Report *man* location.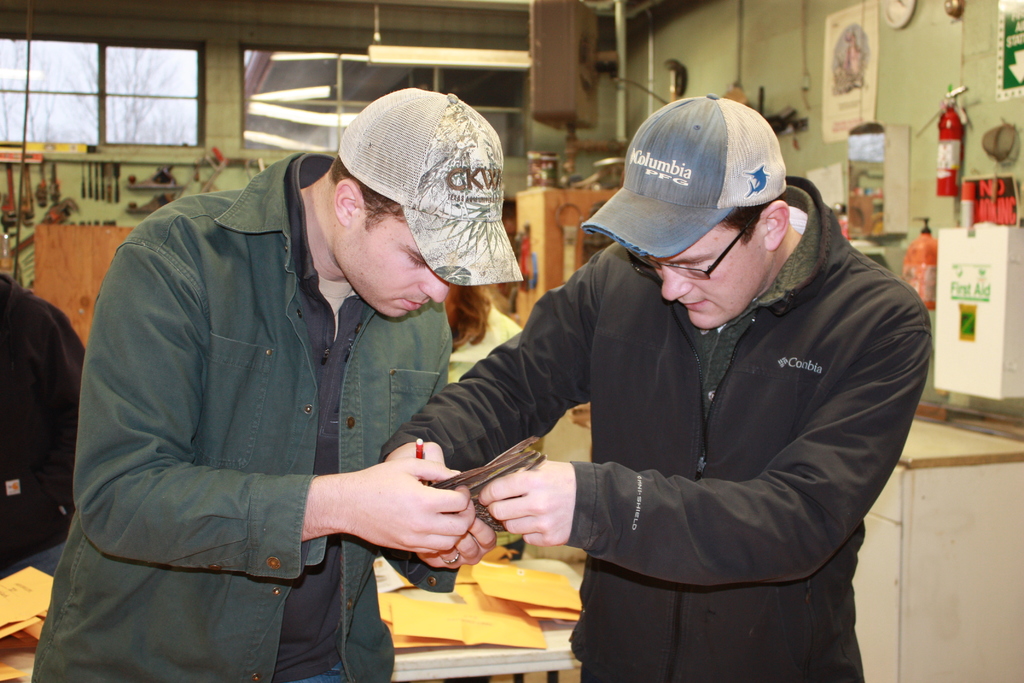
Report: <bbox>380, 88, 932, 682</bbox>.
